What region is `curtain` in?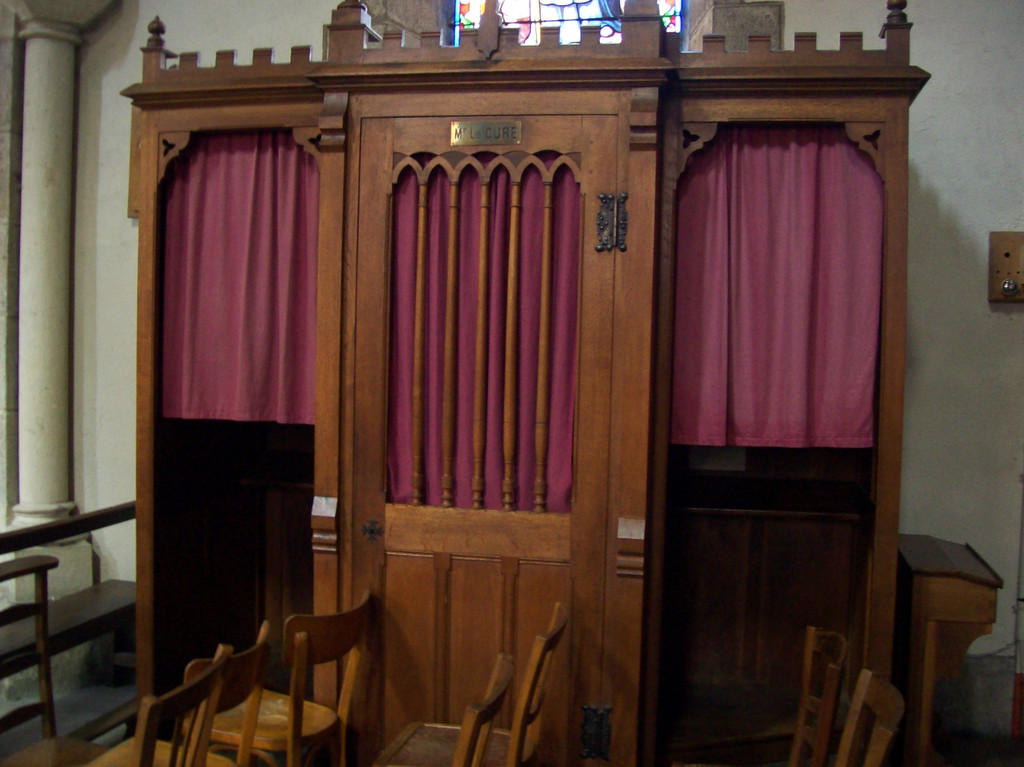
l=668, t=117, r=886, b=446.
